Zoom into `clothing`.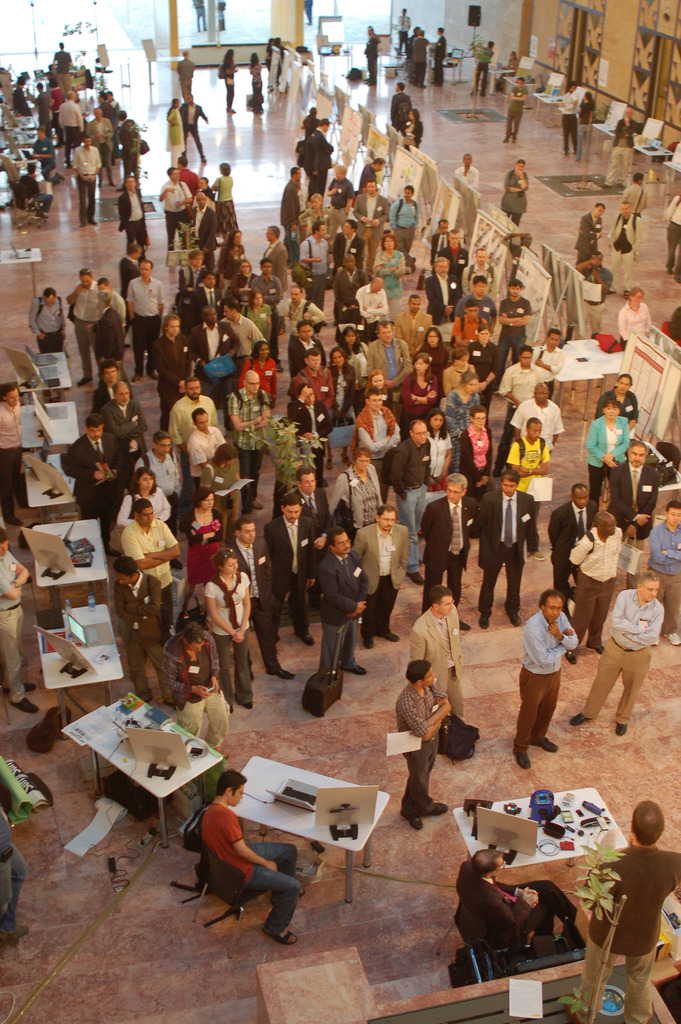
Zoom target: box=[53, 47, 74, 75].
